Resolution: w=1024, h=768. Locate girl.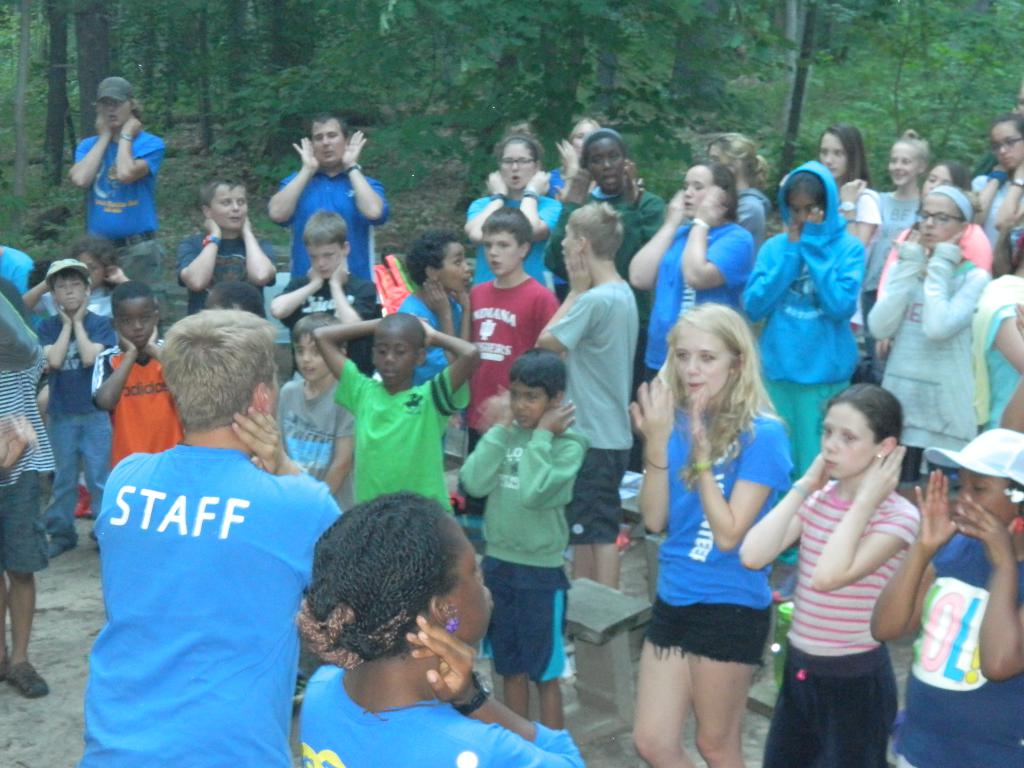
x1=877, y1=131, x2=928, y2=294.
